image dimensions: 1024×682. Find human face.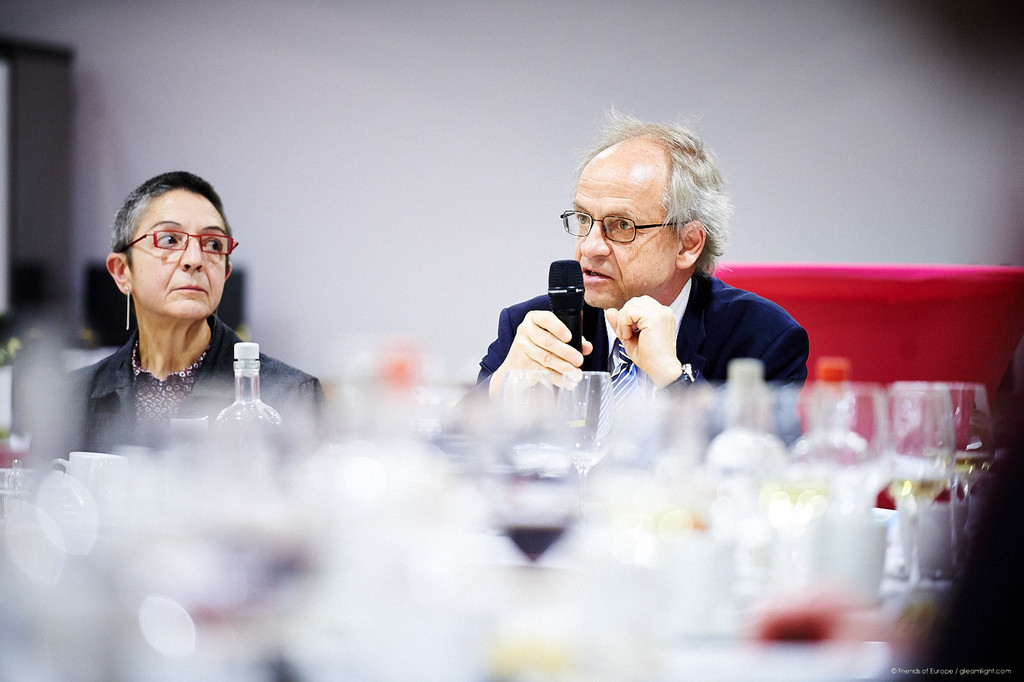
128,192,224,315.
